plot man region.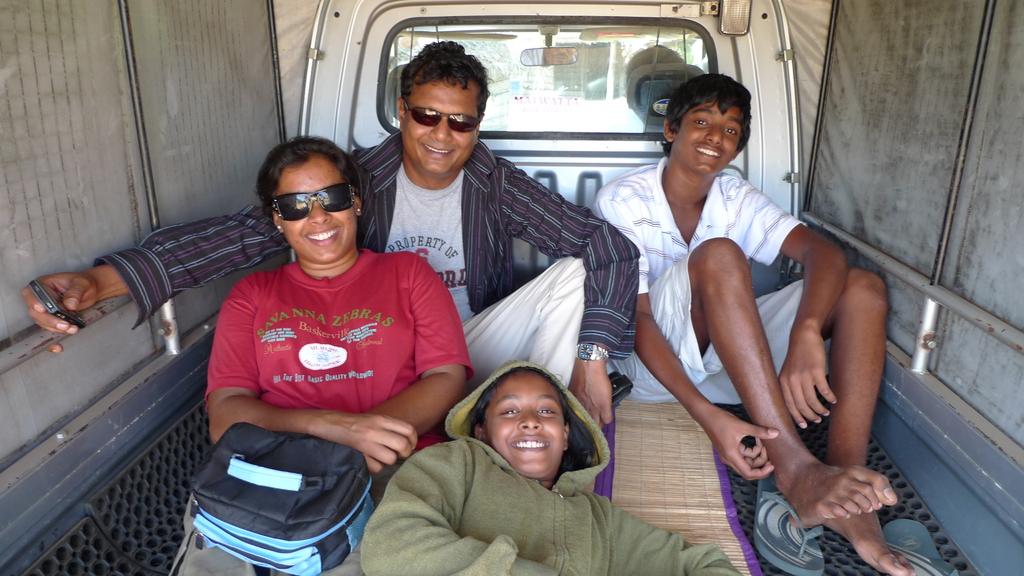
Plotted at 22:38:639:426.
